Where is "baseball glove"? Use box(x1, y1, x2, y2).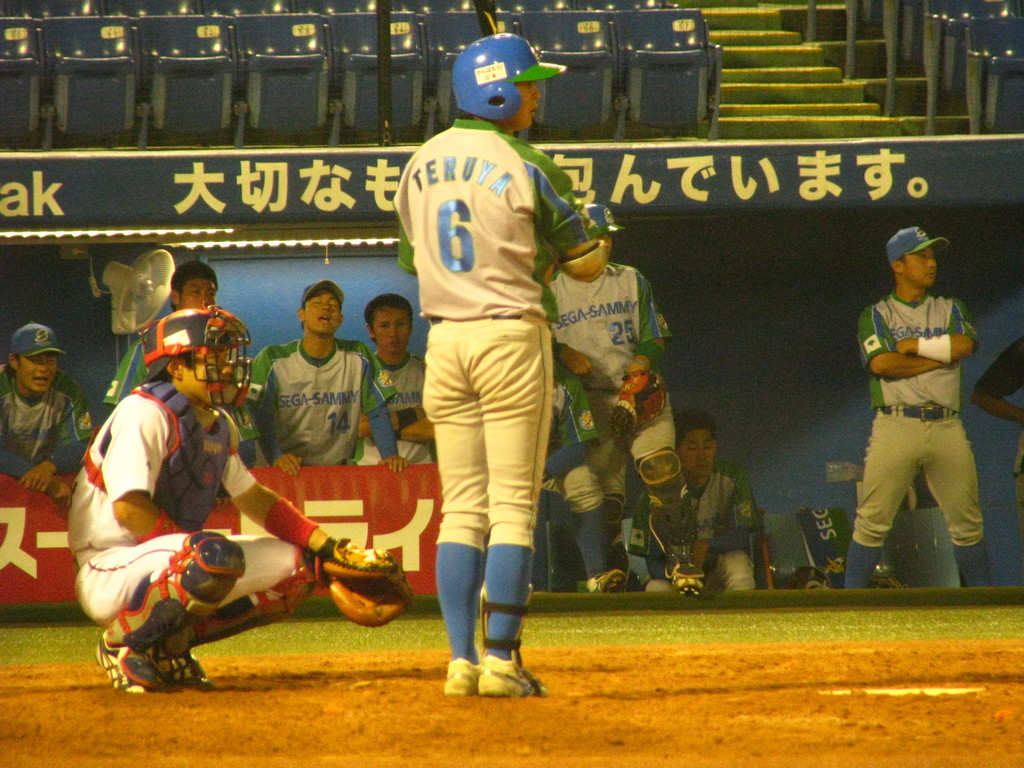
box(610, 372, 671, 447).
